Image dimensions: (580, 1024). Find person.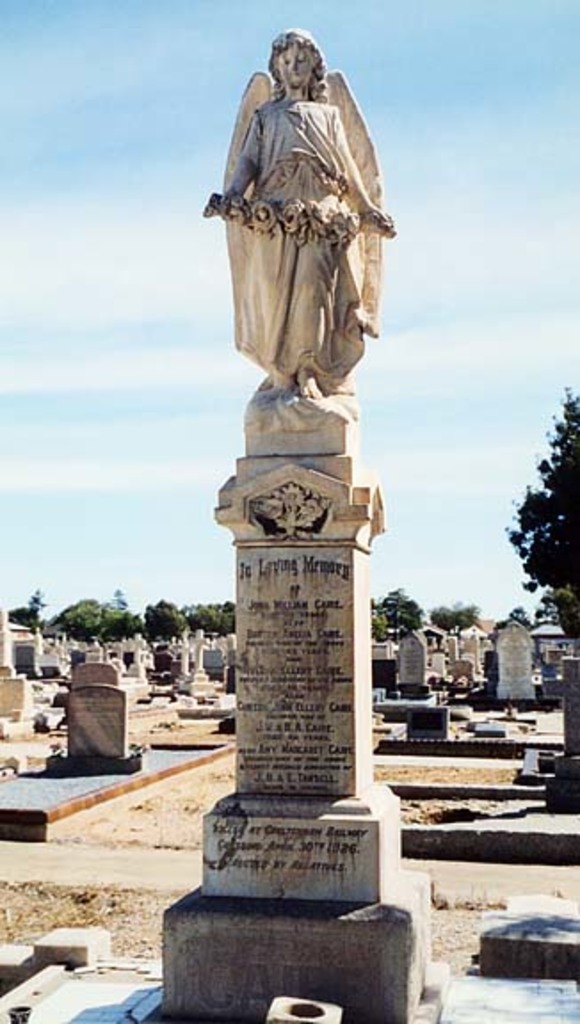
crop(208, 39, 381, 452).
